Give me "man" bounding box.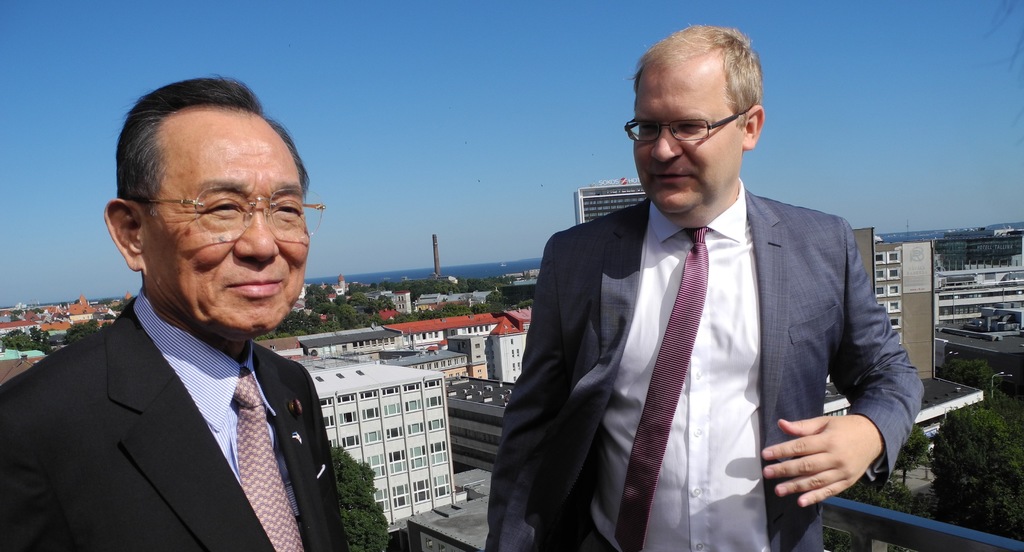
[29, 117, 393, 549].
